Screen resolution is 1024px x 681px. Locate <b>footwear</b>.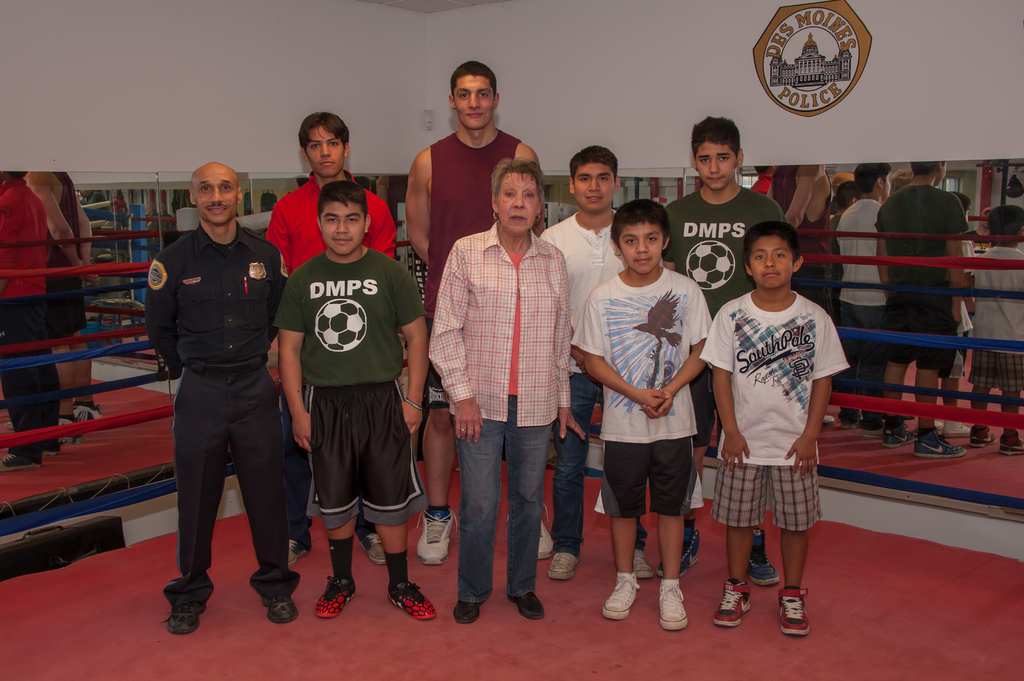
(158,614,205,637).
